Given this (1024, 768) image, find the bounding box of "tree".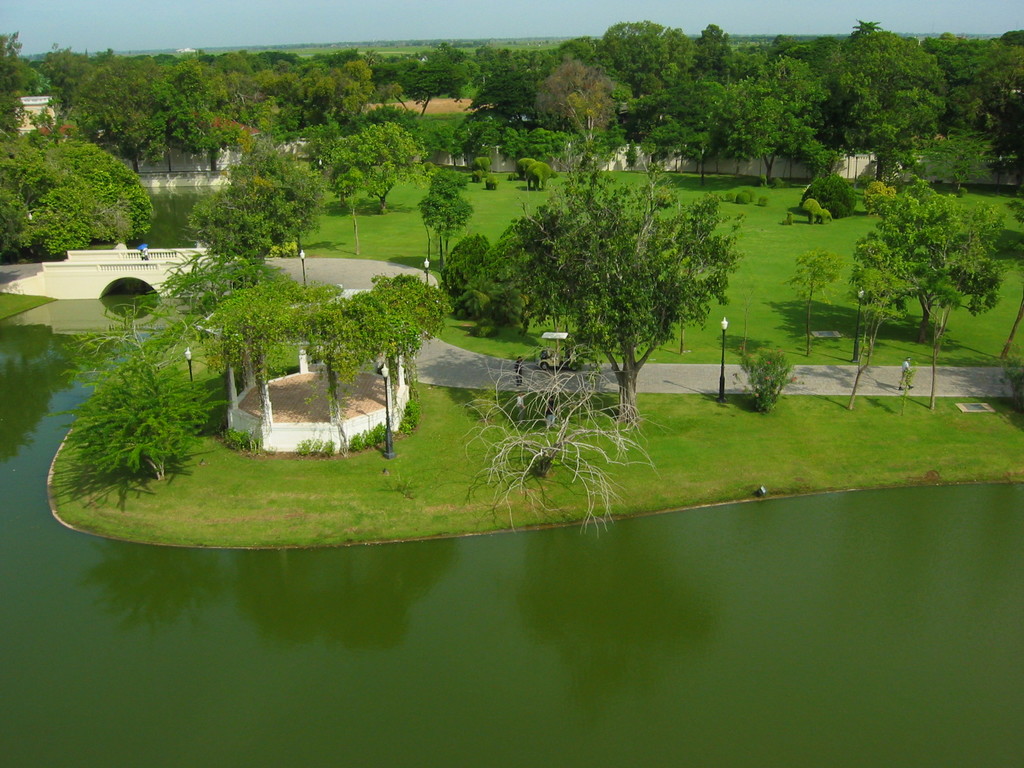
box=[55, 294, 237, 483].
